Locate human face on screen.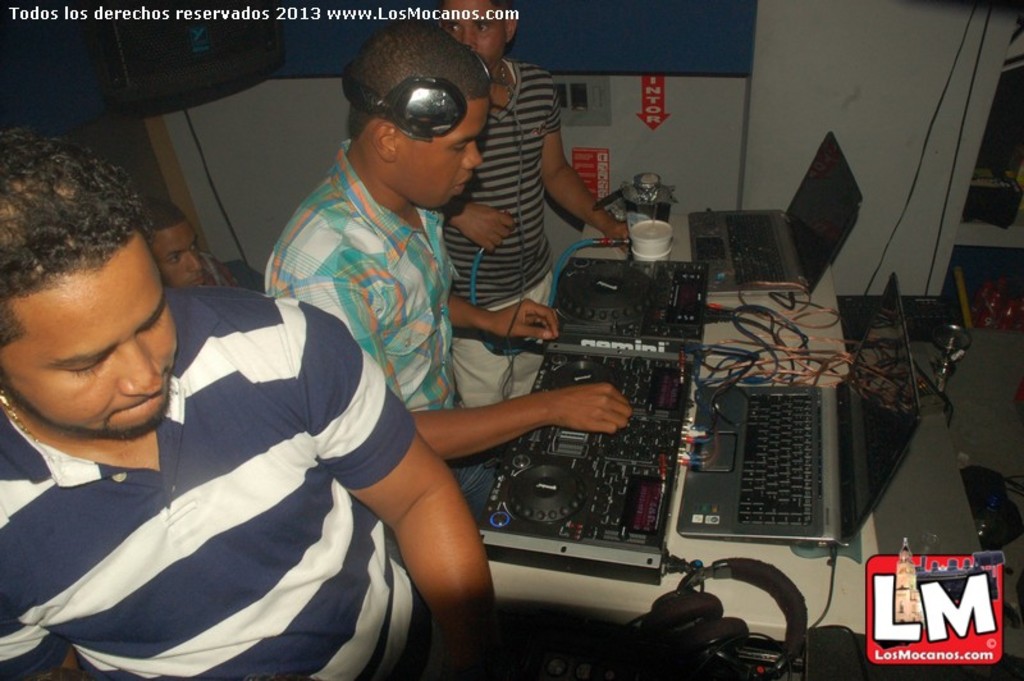
On screen at select_region(0, 227, 180, 440).
